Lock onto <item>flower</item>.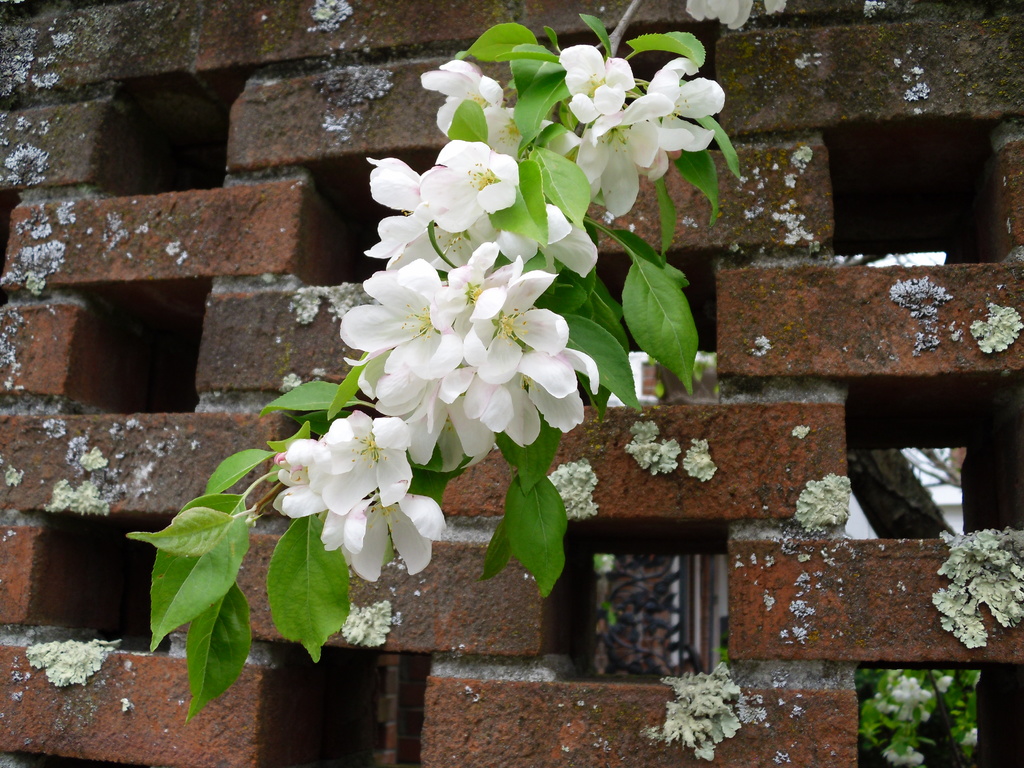
Locked: 419,140,517,236.
